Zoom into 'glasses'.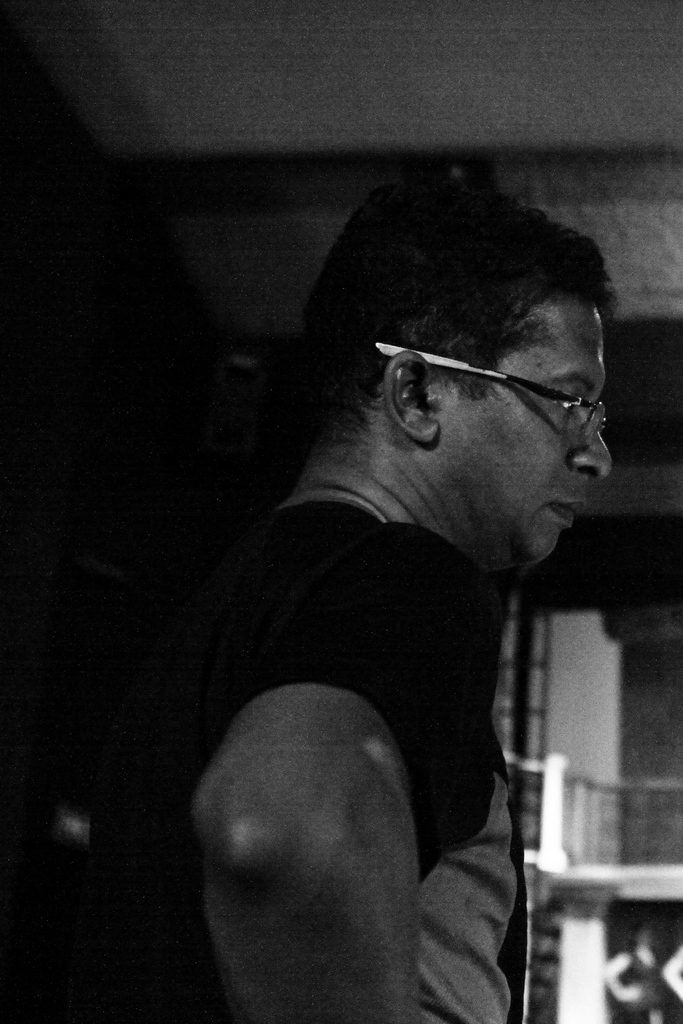
Zoom target: bbox(381, 342, 623, 427).
